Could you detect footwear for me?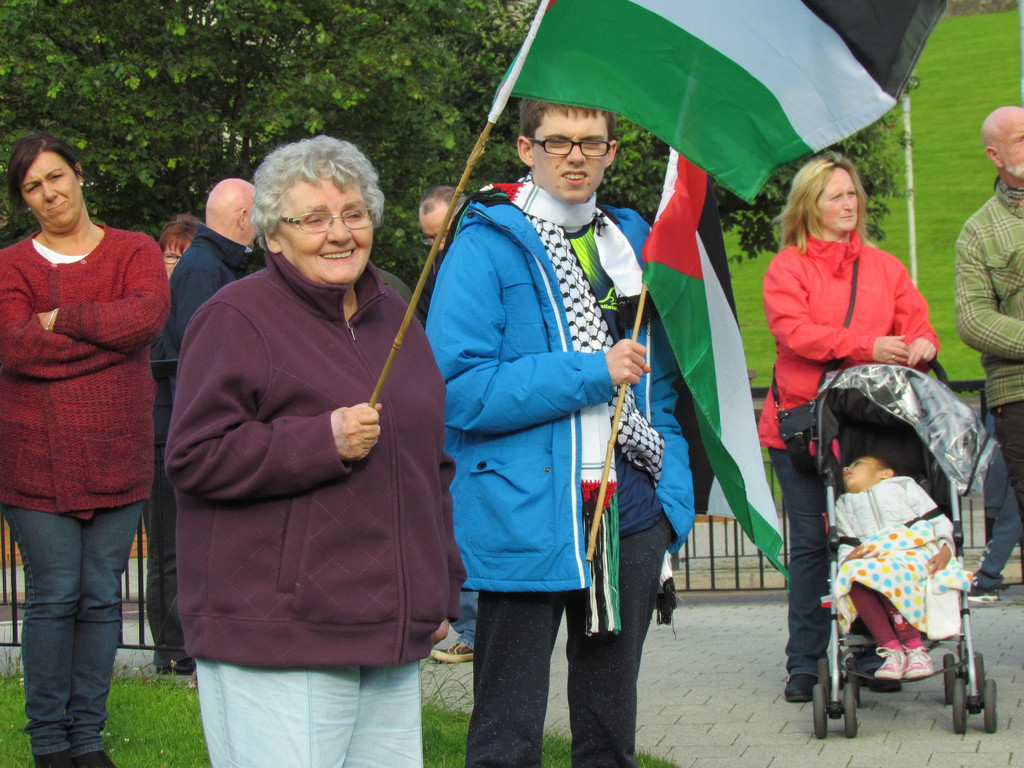
Detection result: x1=872, y1=672, x2=900, y2=695.
